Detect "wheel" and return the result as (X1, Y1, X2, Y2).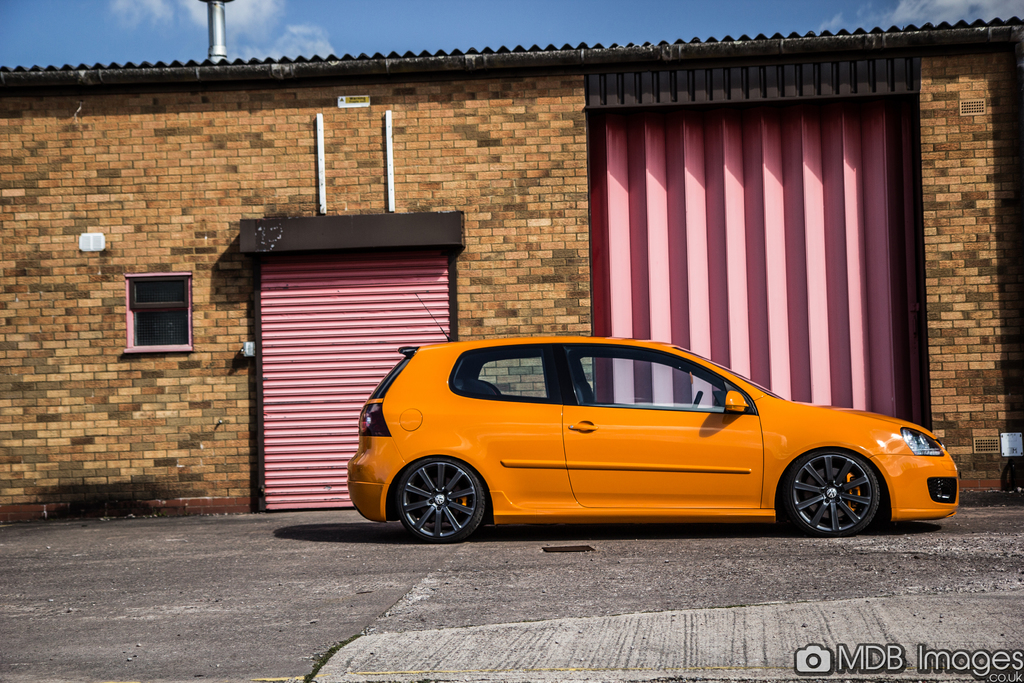
(788, 447, 883, 536).
